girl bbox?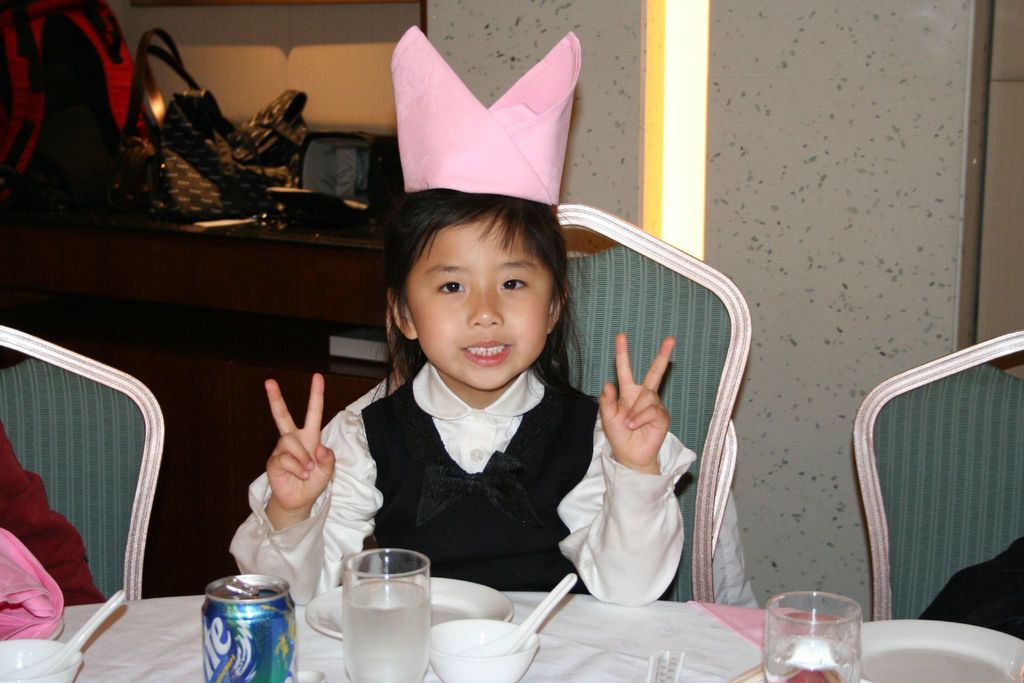
(x1=209, y1=186, x2=717, y2=607)
